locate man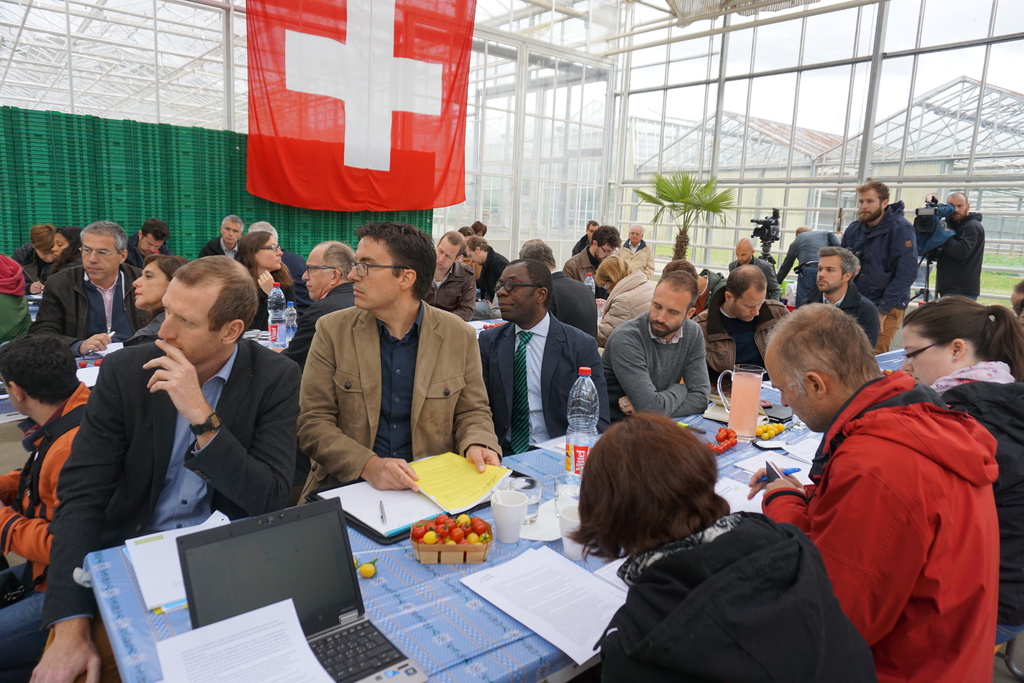
box(295, 216, 509, 504)
